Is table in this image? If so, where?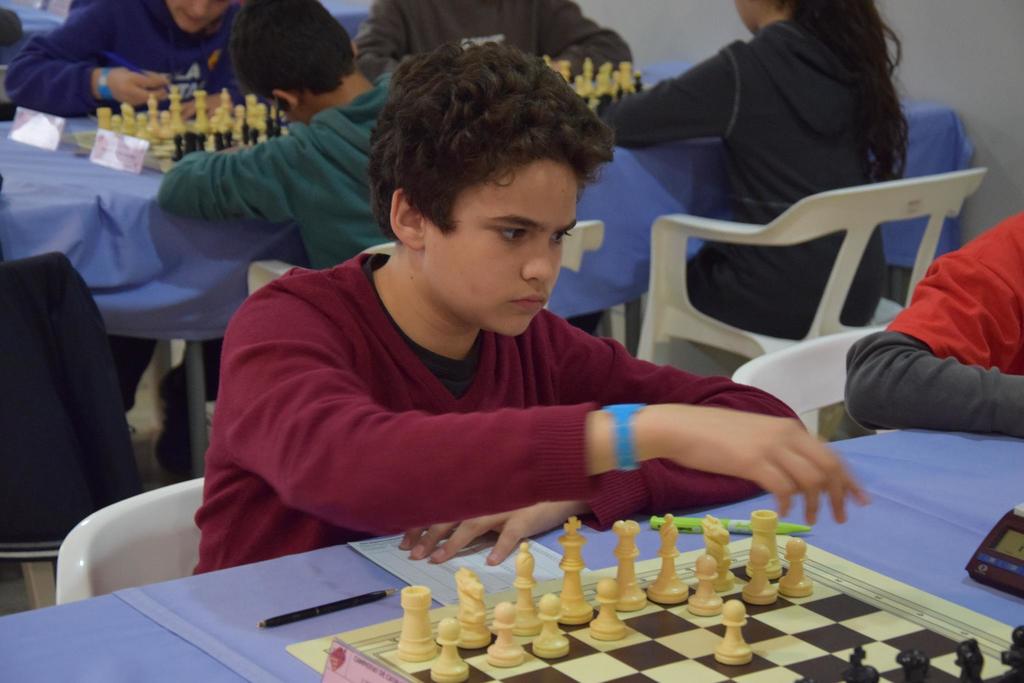
Yes, at select_region(0, 427, 1023, 682).
